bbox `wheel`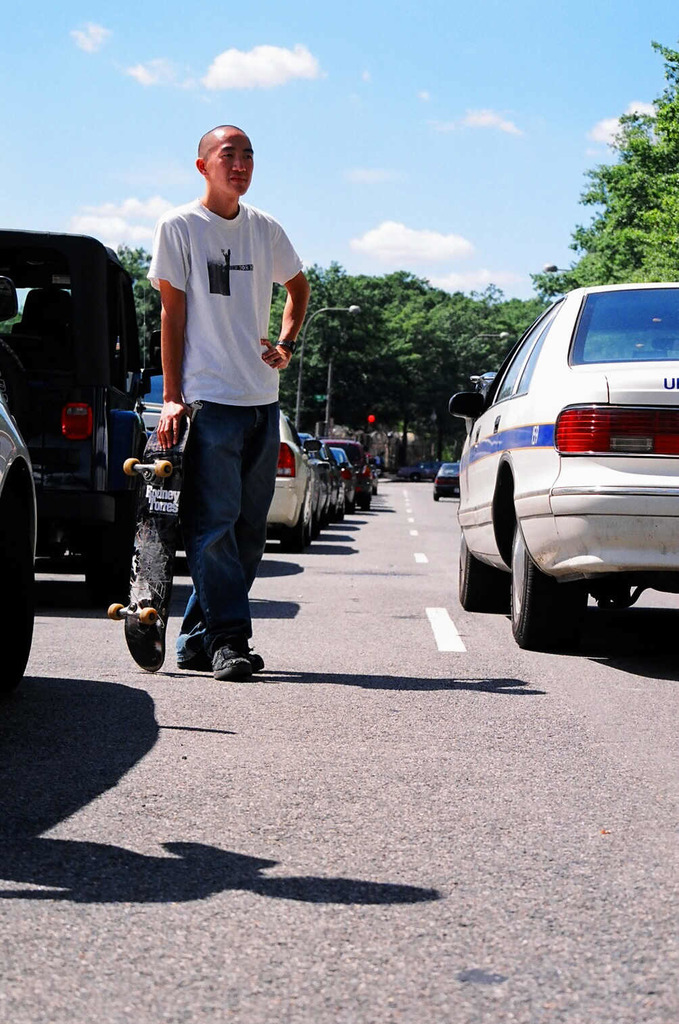
[x1=139, y1=605, x2=157, y2=624]
